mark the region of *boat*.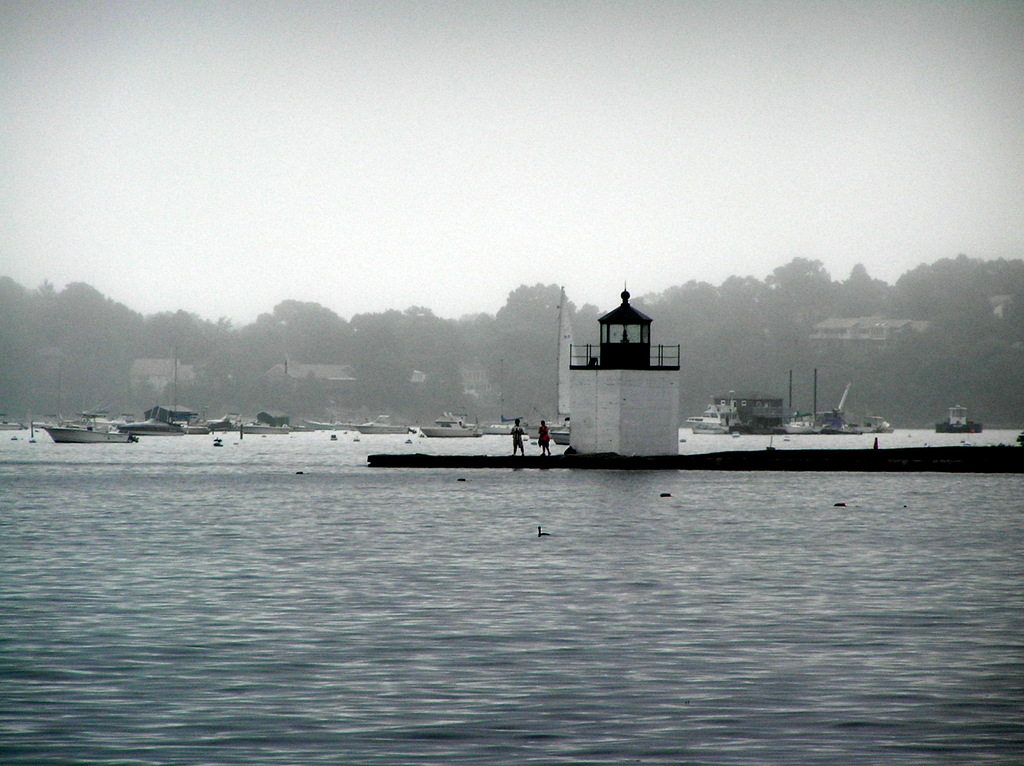
Region: (686, 406, 749, 434).
